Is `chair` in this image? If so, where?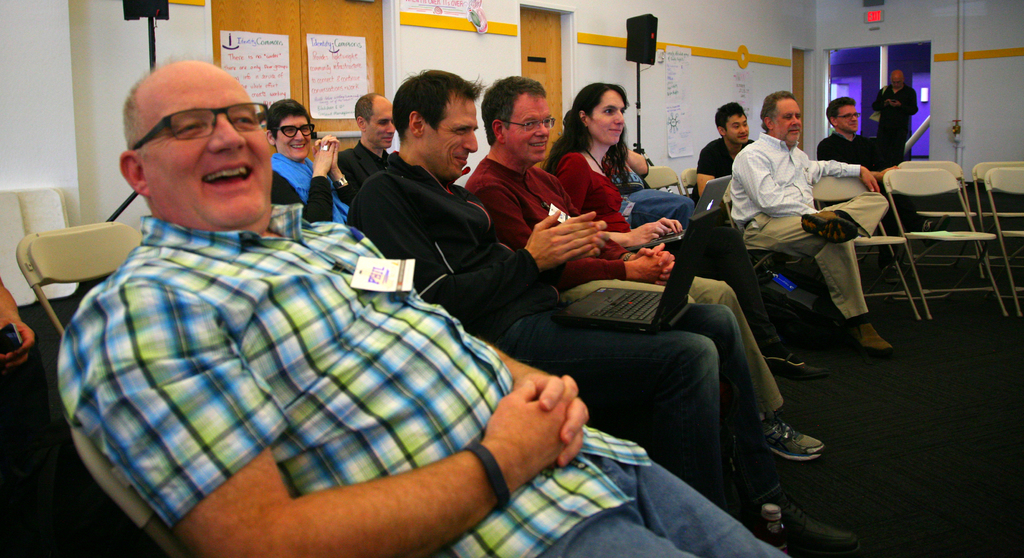
Yes, at x1=970 y1=160 x2=1023 y2=279.
